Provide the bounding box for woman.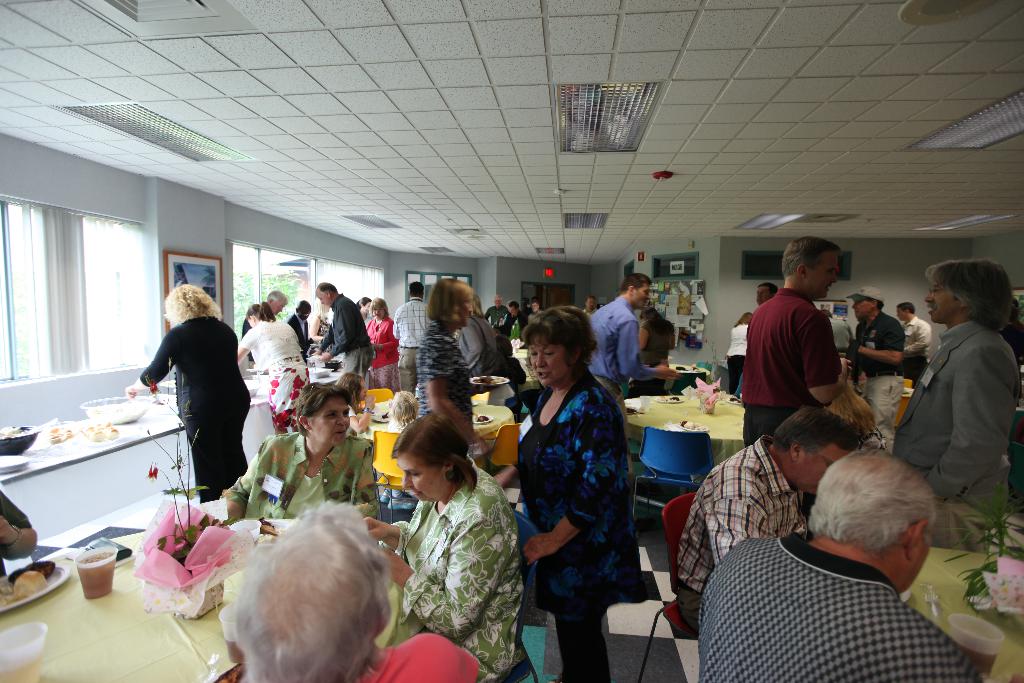
detection(623, 307, 681, 404).
